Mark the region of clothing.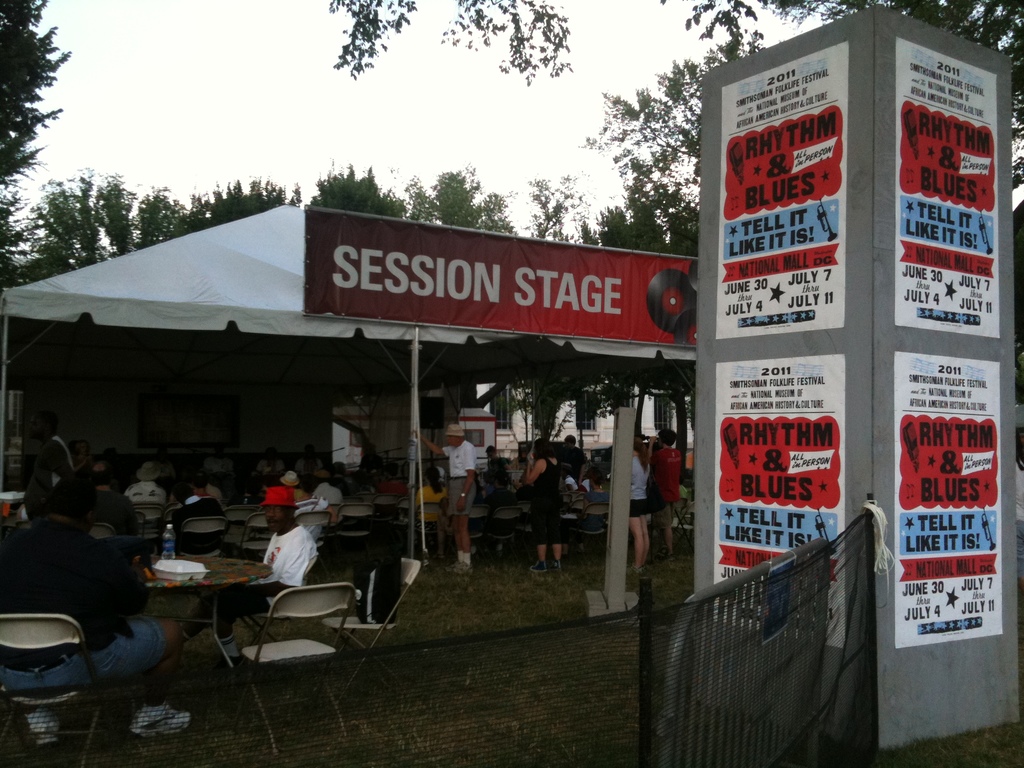
Region: (x1=380, y1=474, x2=409, y2=497).
